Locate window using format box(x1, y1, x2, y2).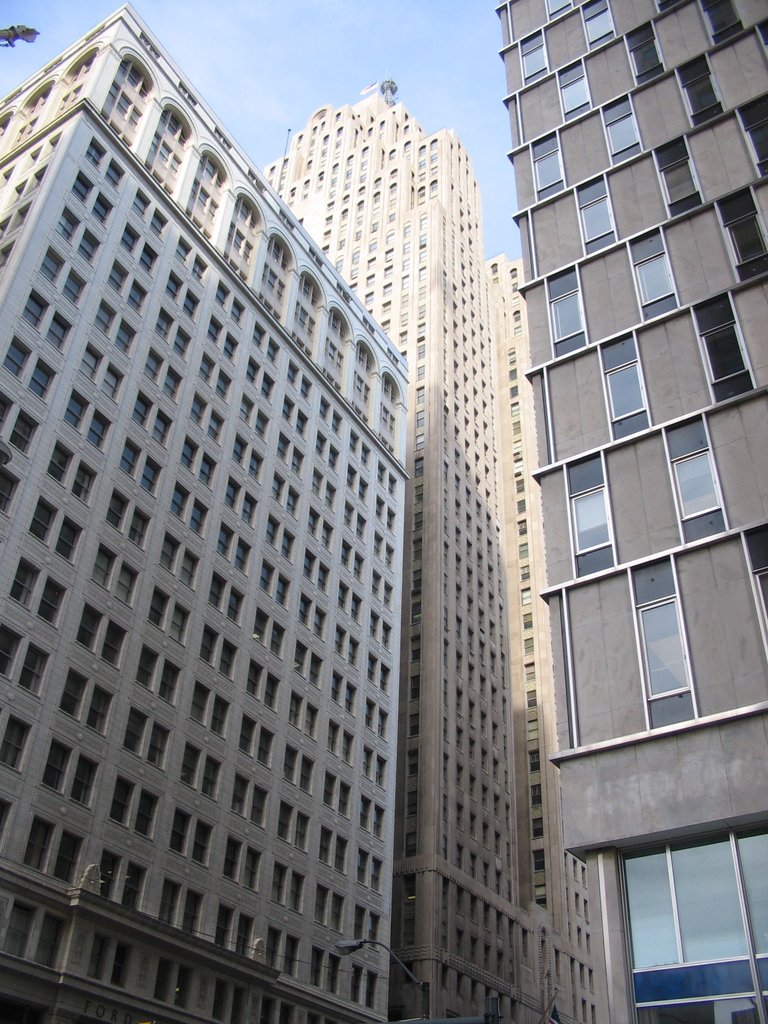
box(340, 729, 355, 767).
